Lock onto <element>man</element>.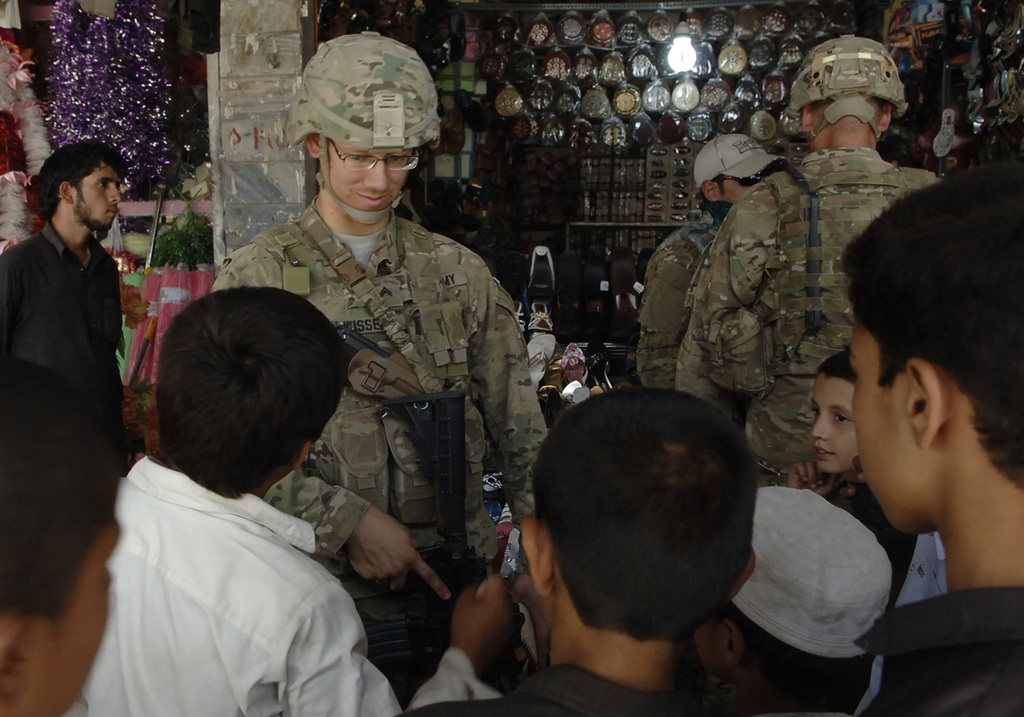
Locked: <box>636,131,788,411</box>.
